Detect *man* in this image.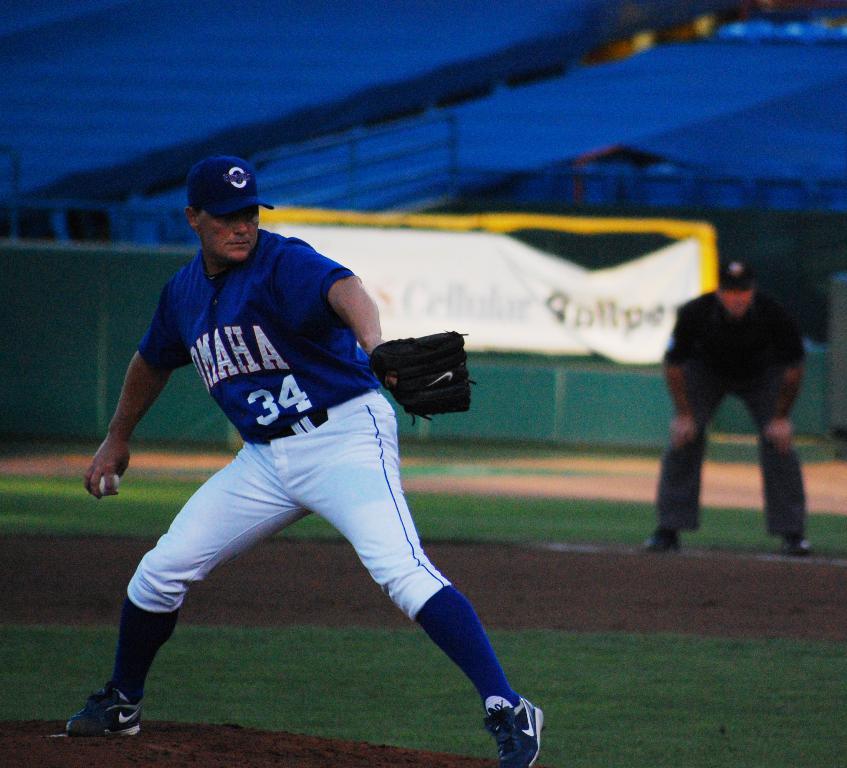
Detection: [61, 157, 543, 767].
